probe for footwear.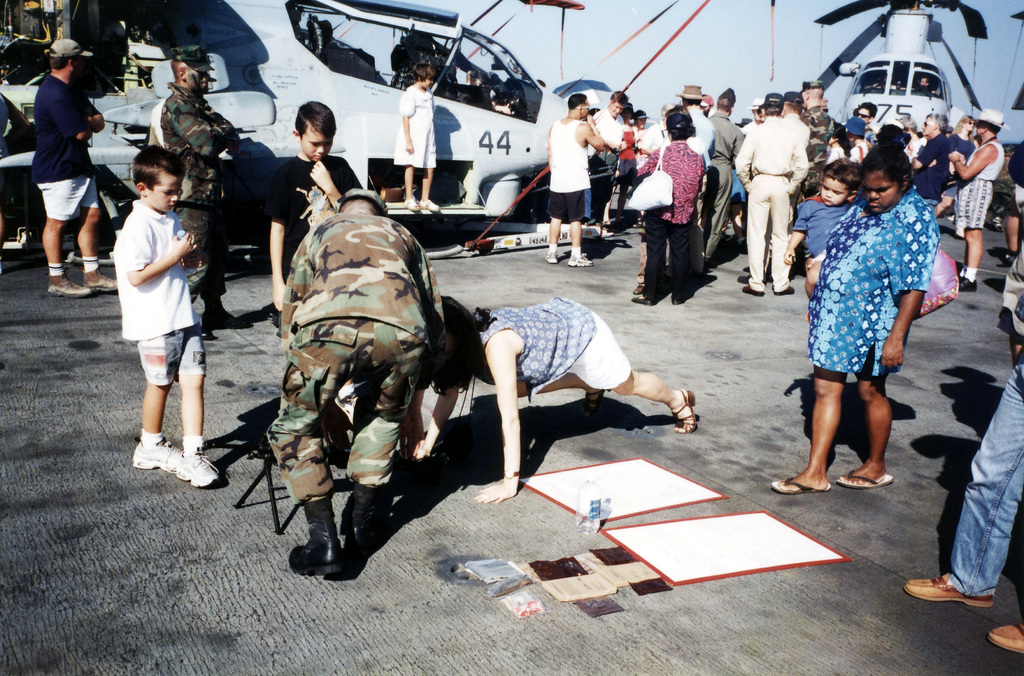
Probe result: [left=543, top=245, right=557, bottom=261].
